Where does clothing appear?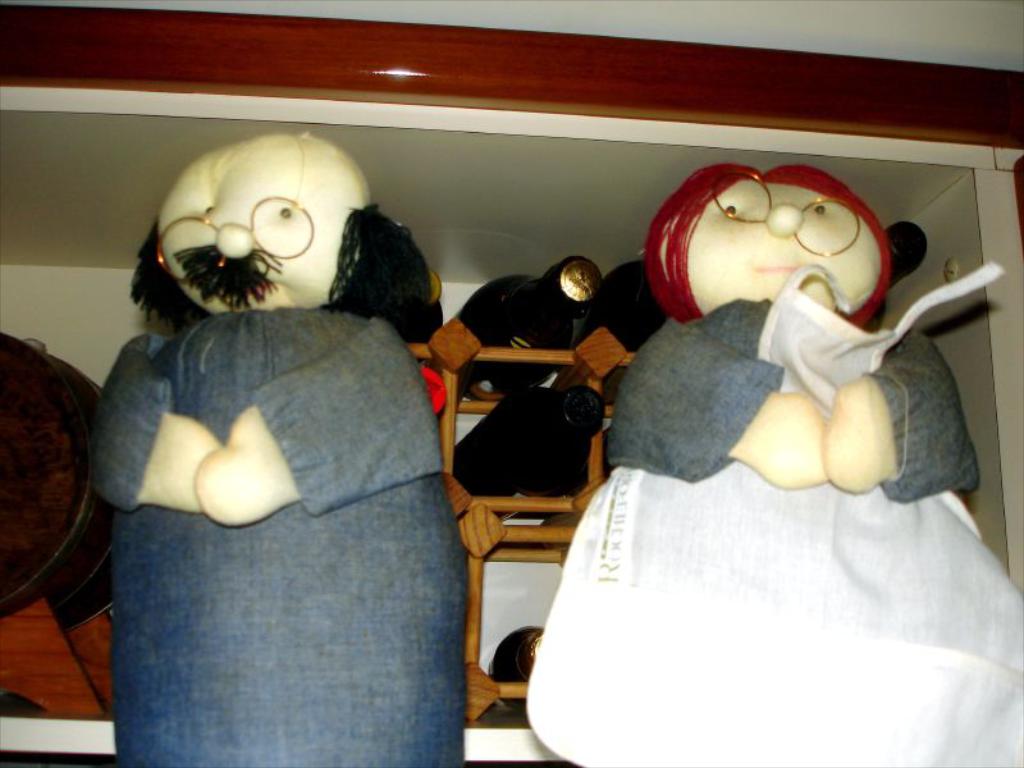
Appears at 82 211 490 744.
